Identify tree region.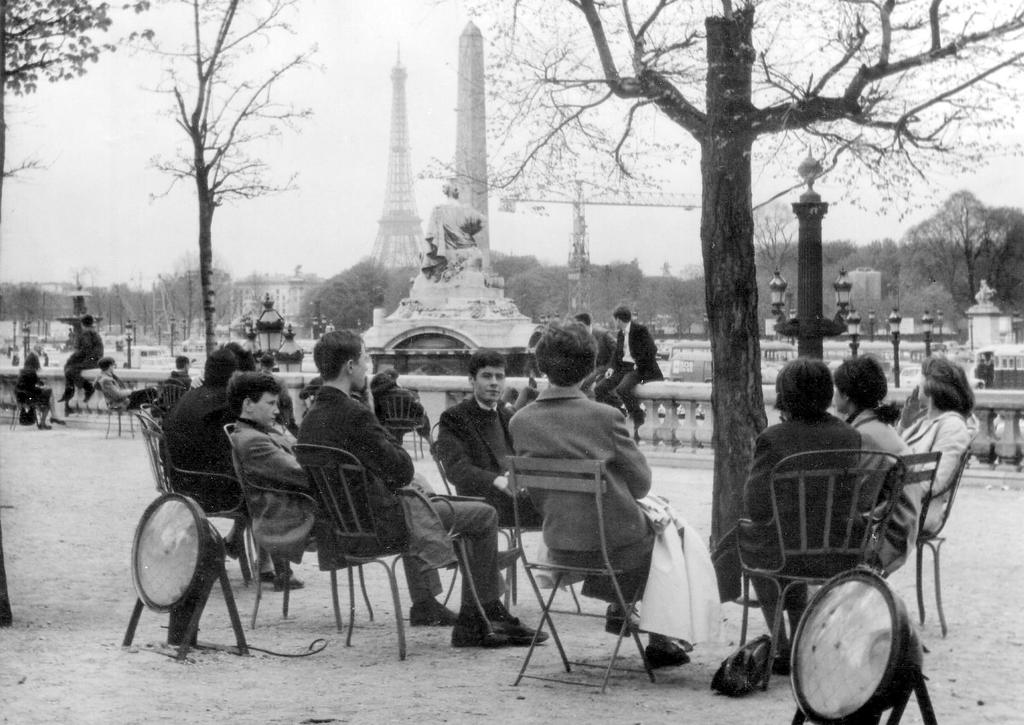
Region: {"x1": 3, "y1": 0, "x2": 152, "y2": 628}.
